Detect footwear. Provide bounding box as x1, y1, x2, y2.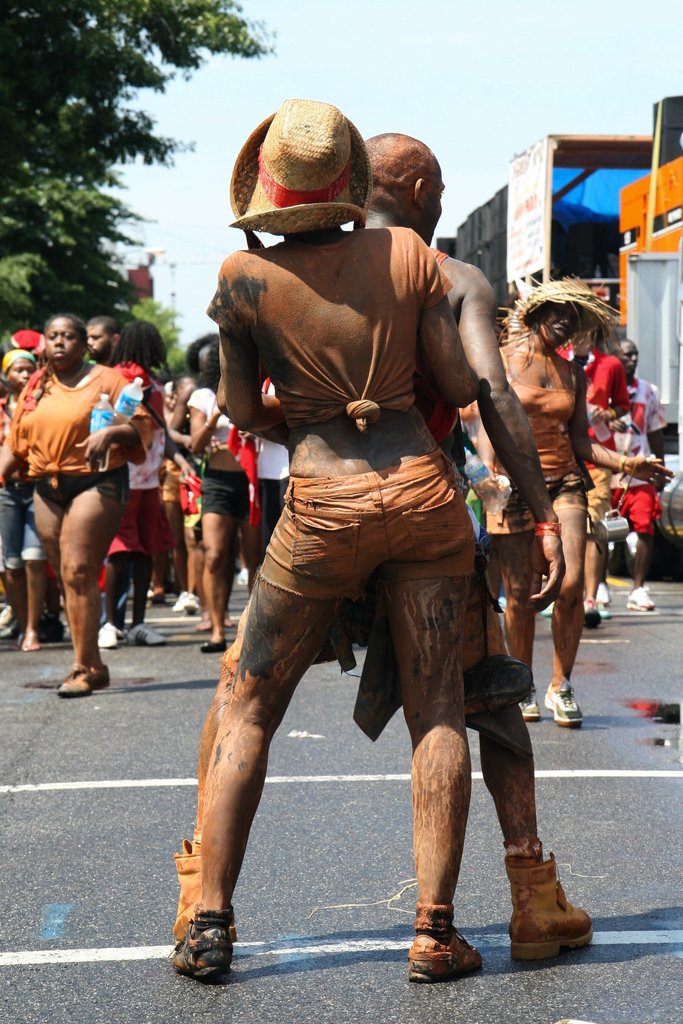
600, 586, 608, 603.
